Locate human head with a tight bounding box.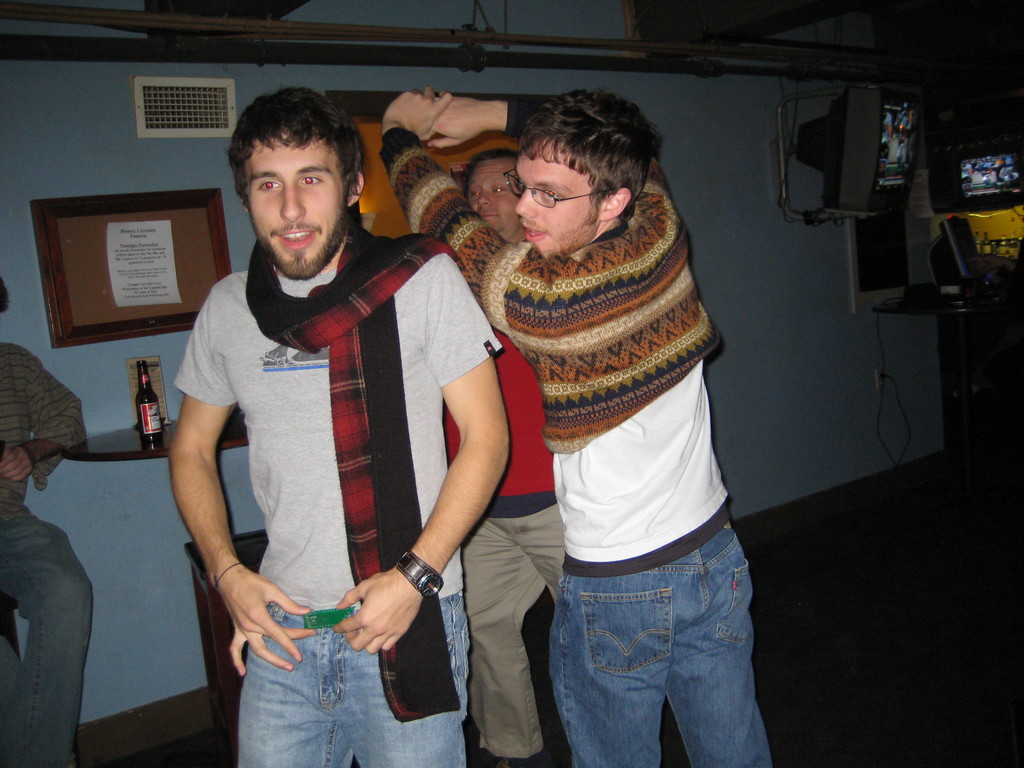
rect(220, 84, 366, 261).
